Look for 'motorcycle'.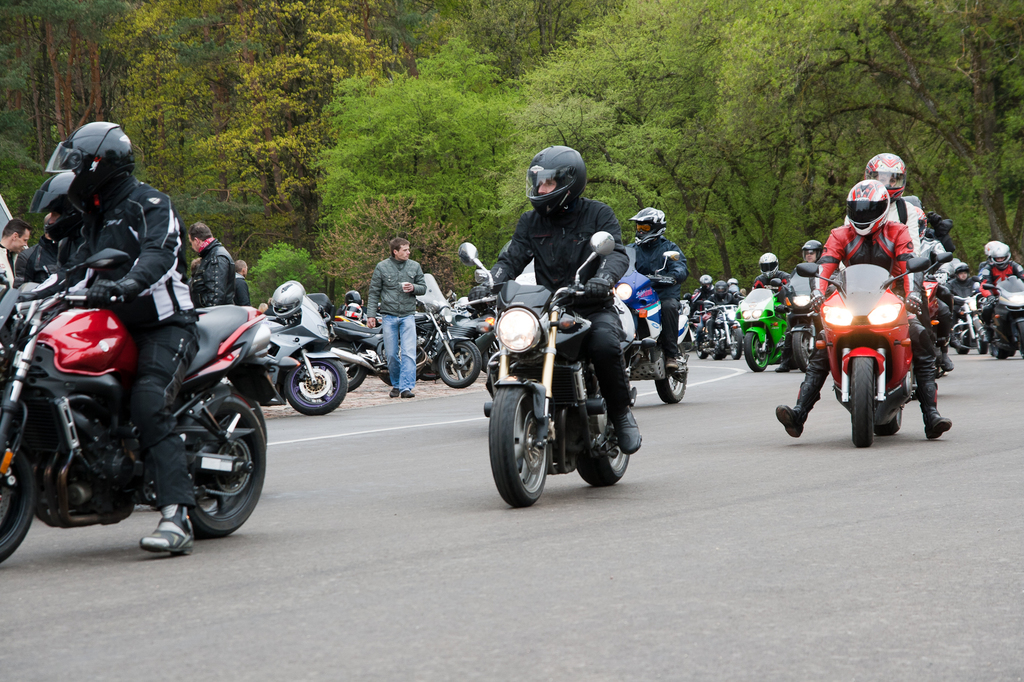
Found: 698/295/750/363.
